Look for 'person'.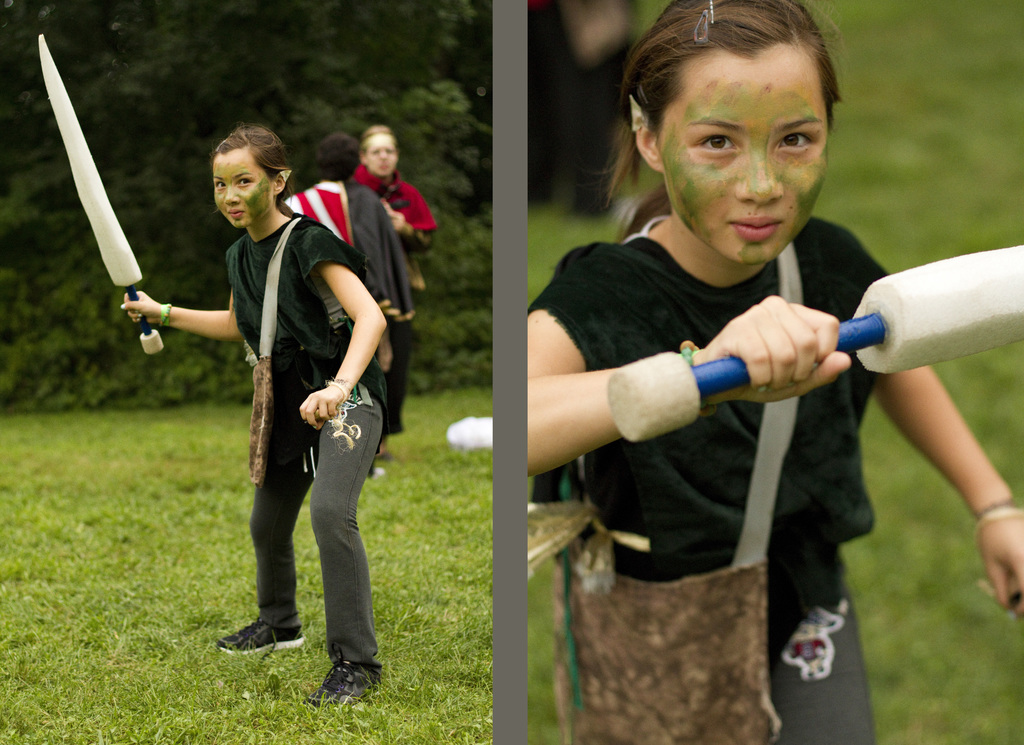
Found: <region>155, 131, 382, 679</region>.
